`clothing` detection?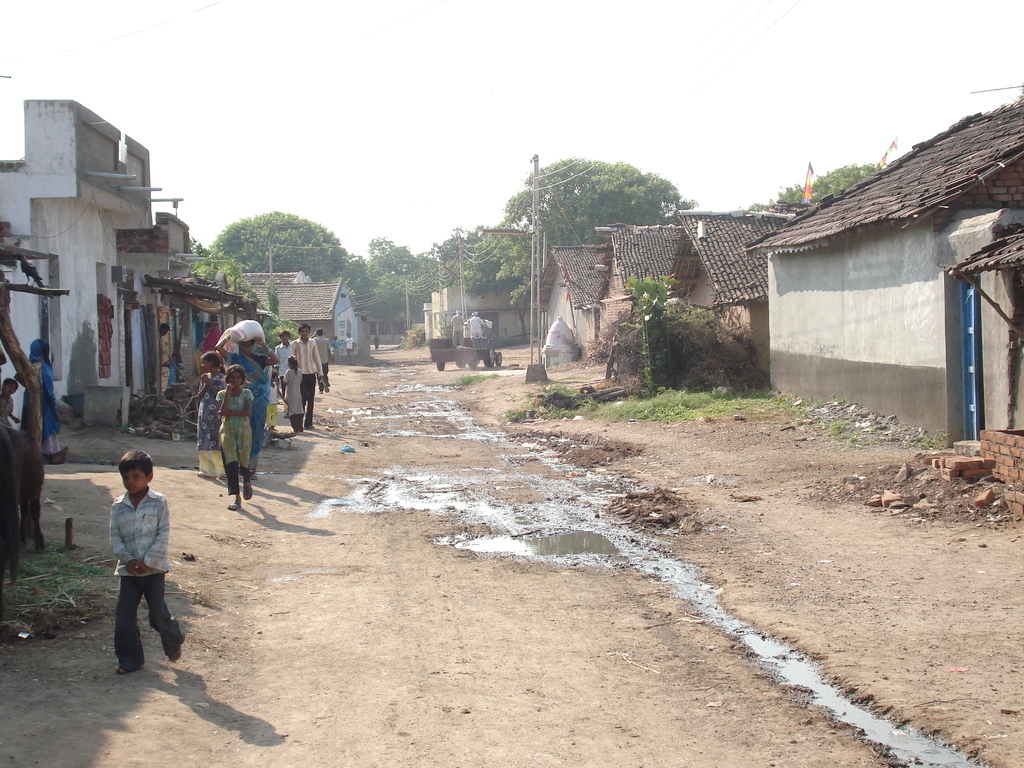
select_region(0, 388, 12, 436)
